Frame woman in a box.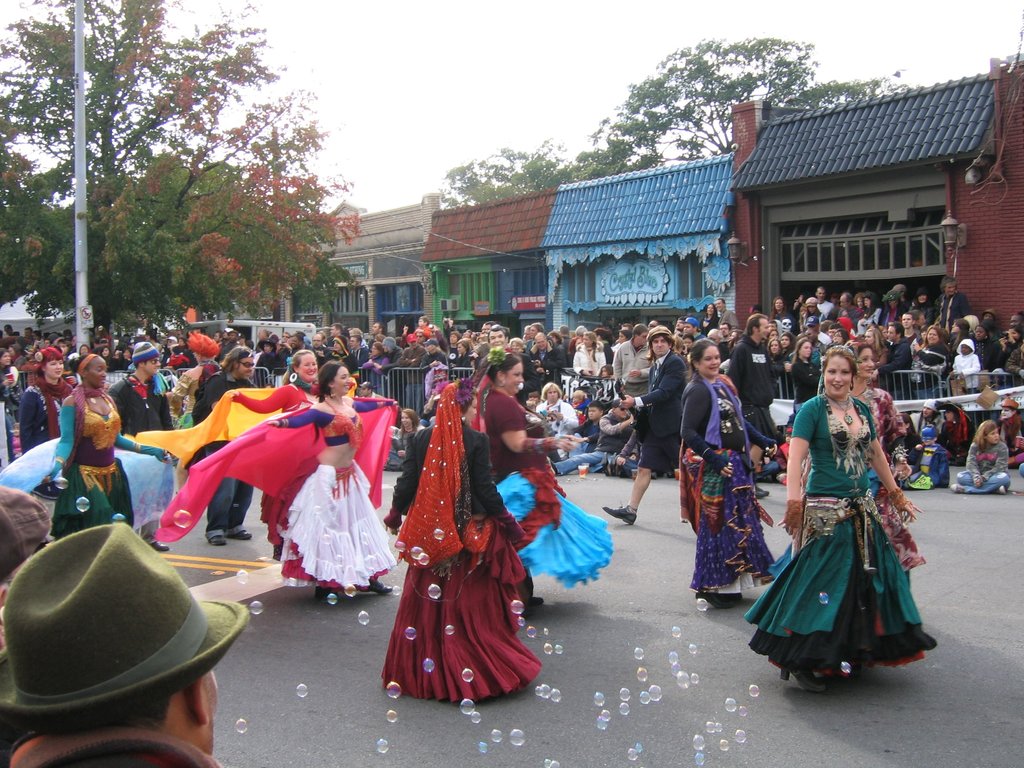
pyautogui.locateOnScreen(0, 348, 10, 404).
